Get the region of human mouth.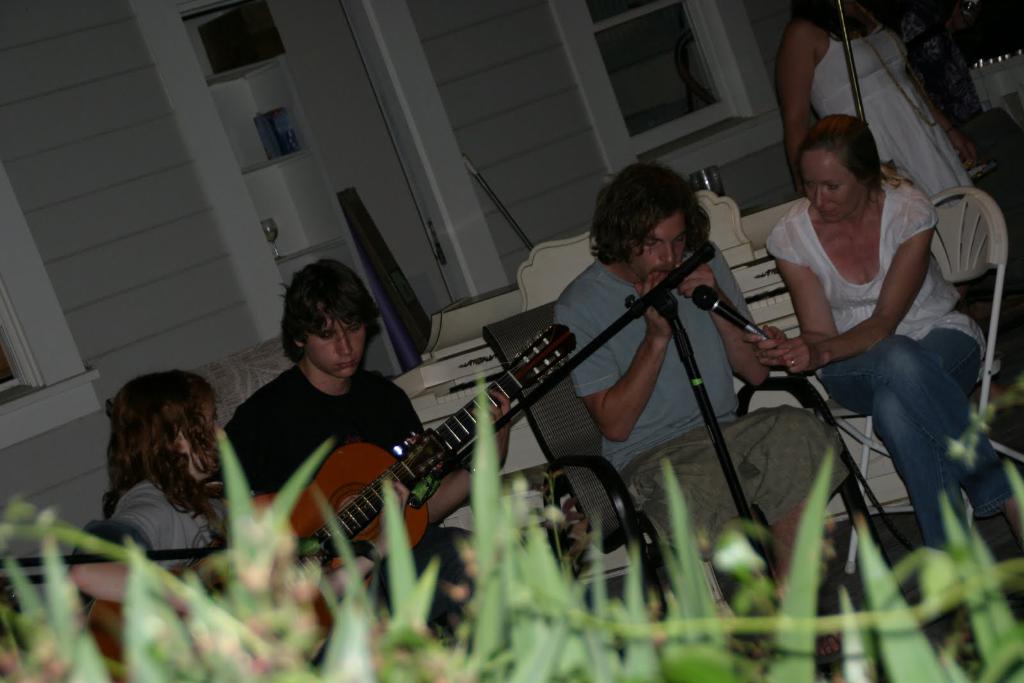
locate(648, 266, 663, 275).
